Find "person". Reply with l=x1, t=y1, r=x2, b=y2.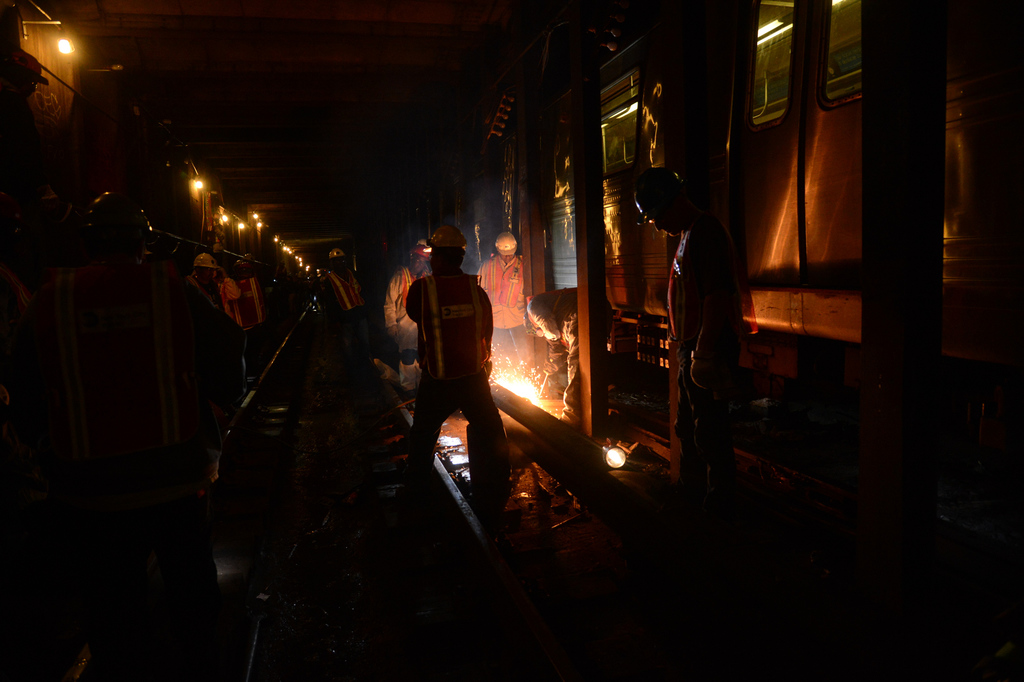
l=223, t=252, r=264, b=346.
